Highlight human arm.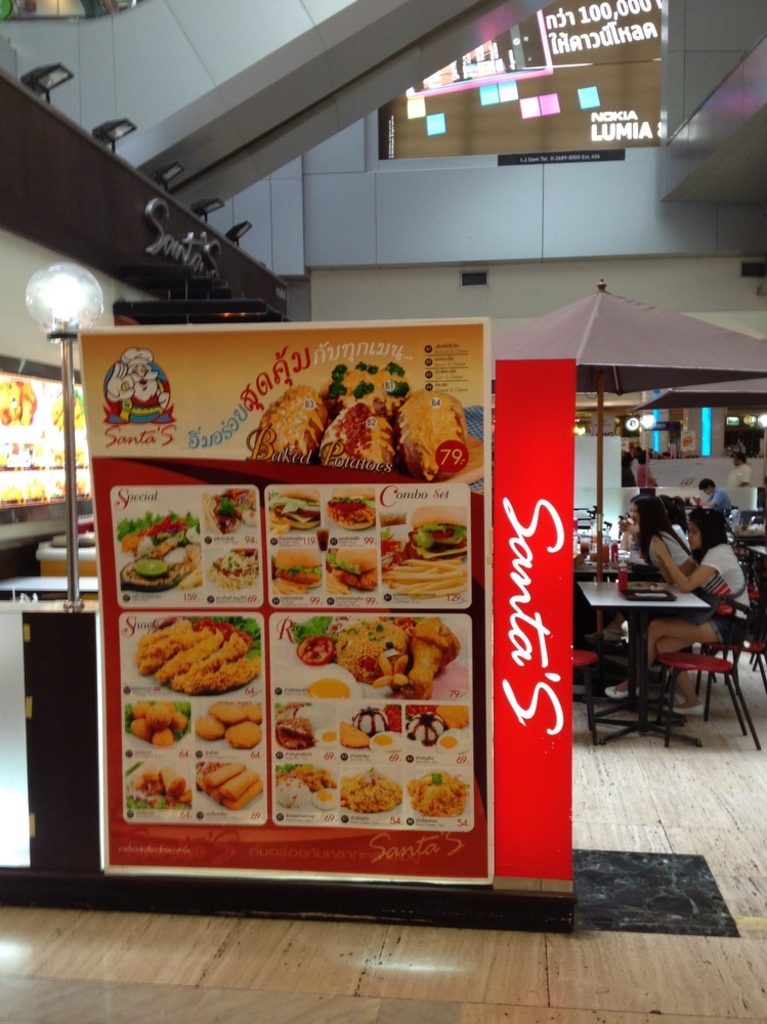
Highlighted region: 650 536 726 590.
